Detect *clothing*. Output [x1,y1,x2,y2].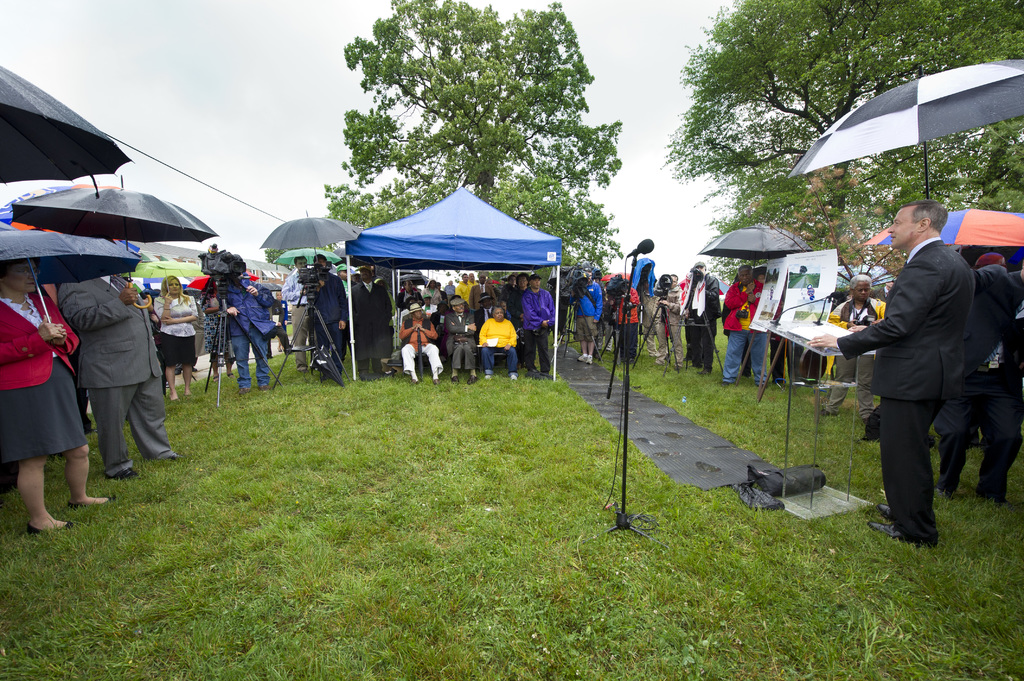
[576,282,602,345].
